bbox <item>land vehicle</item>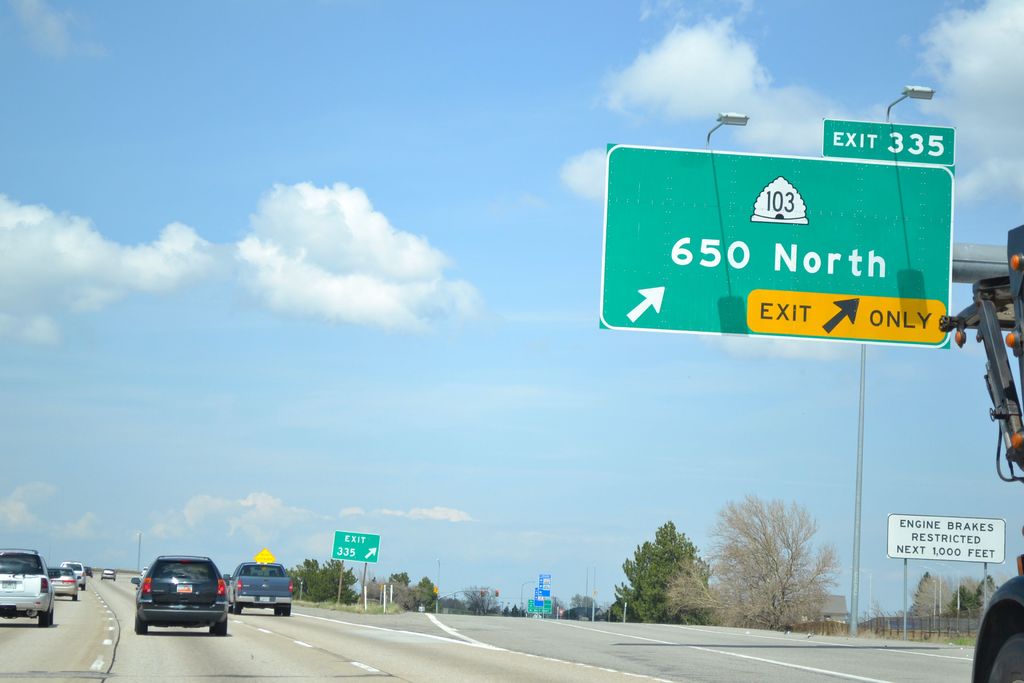
(237, 562, 291, 612)
